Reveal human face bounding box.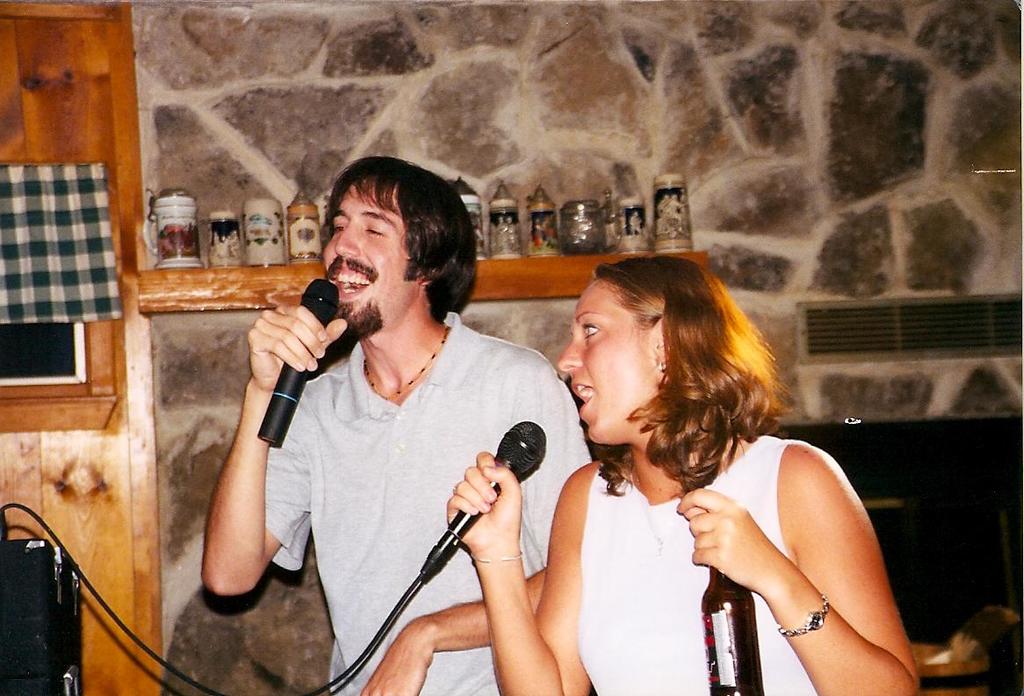
Revealed: box=[321, 188, 421, 331].
